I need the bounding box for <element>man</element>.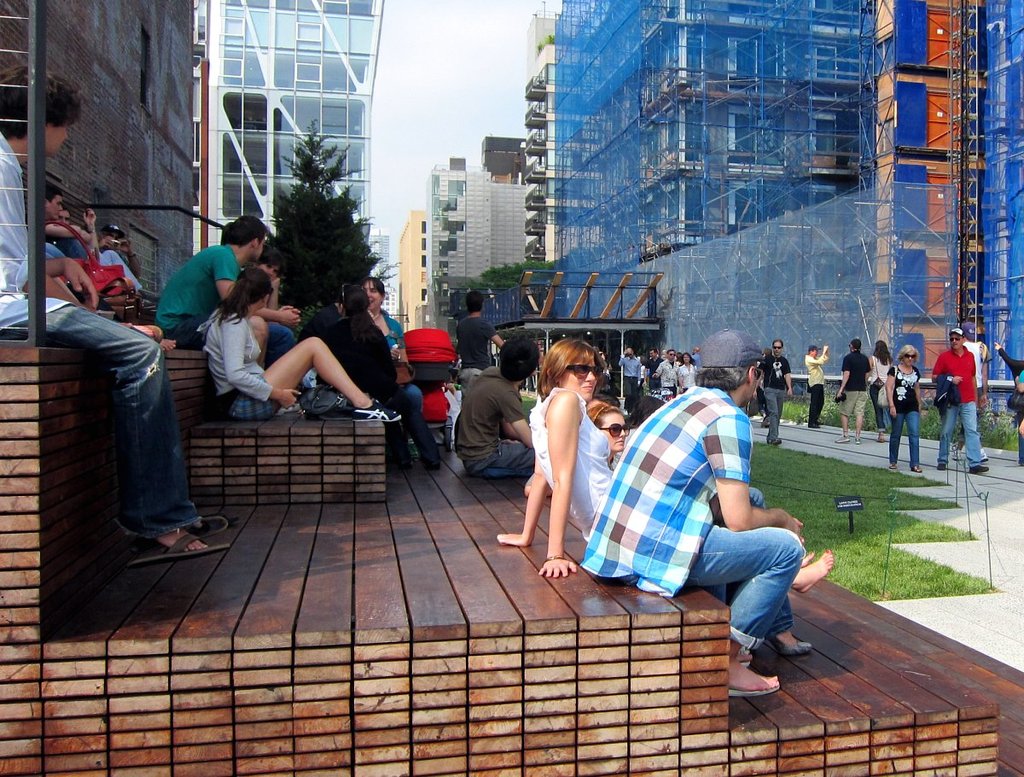
Here it is: bbox(831, 335, 874, 450).
